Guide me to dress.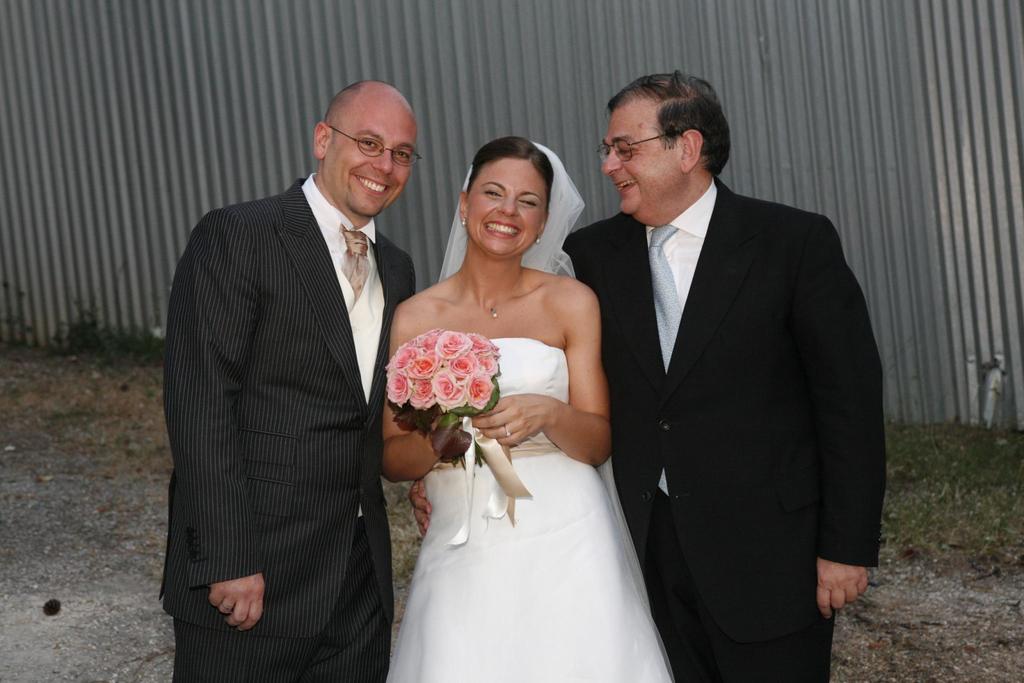
Guidance: 385, 338, 676, 682.
